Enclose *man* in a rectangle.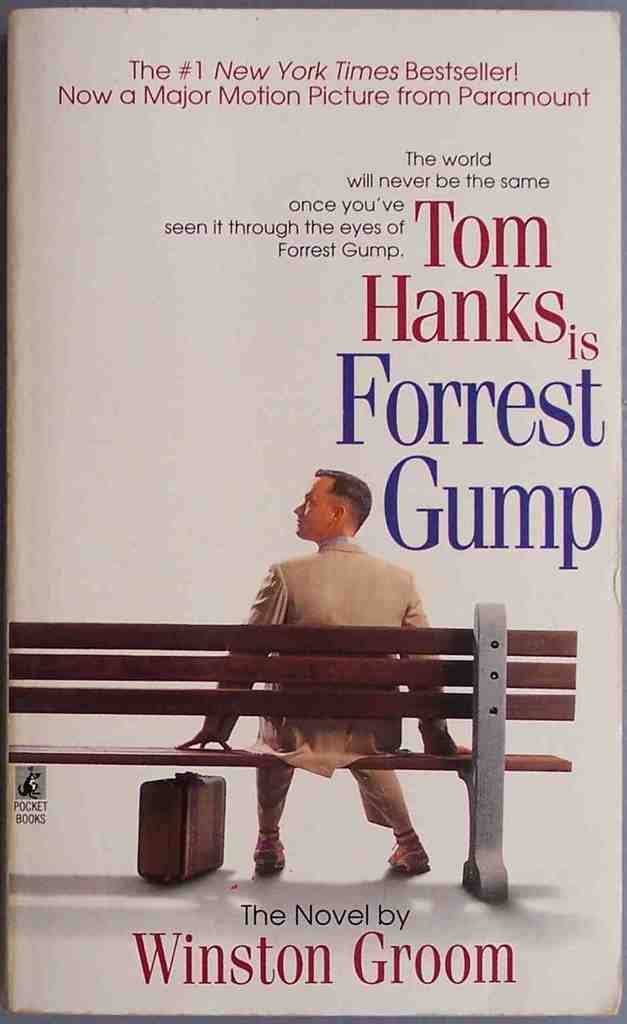
(169,465,472,881).
